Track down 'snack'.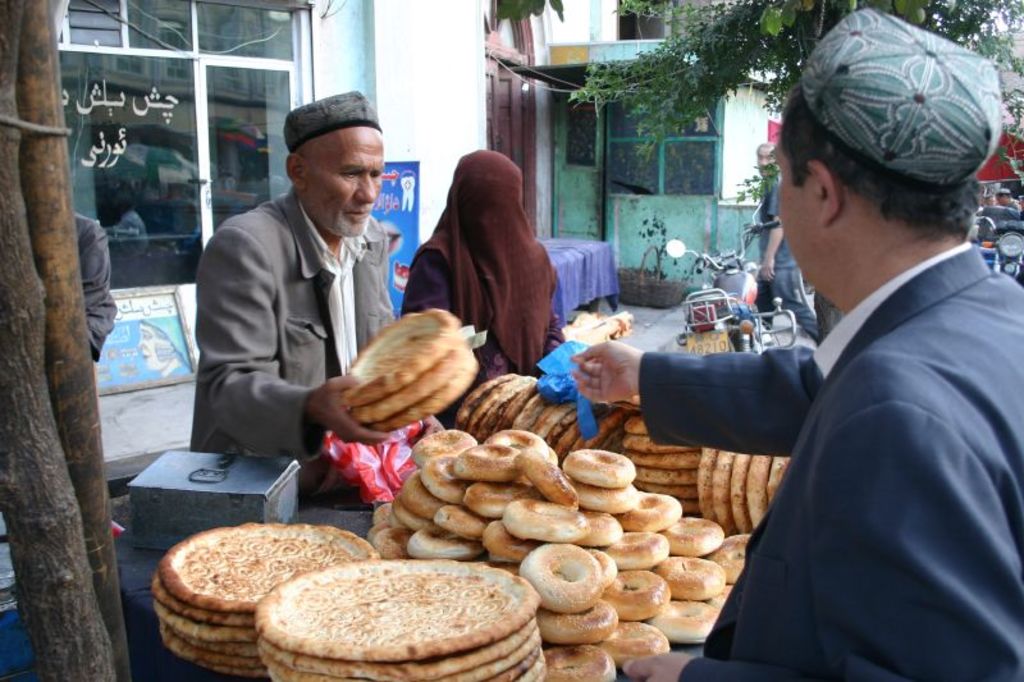
Tracked to left=620, top=449, right=694, bottom=471.
